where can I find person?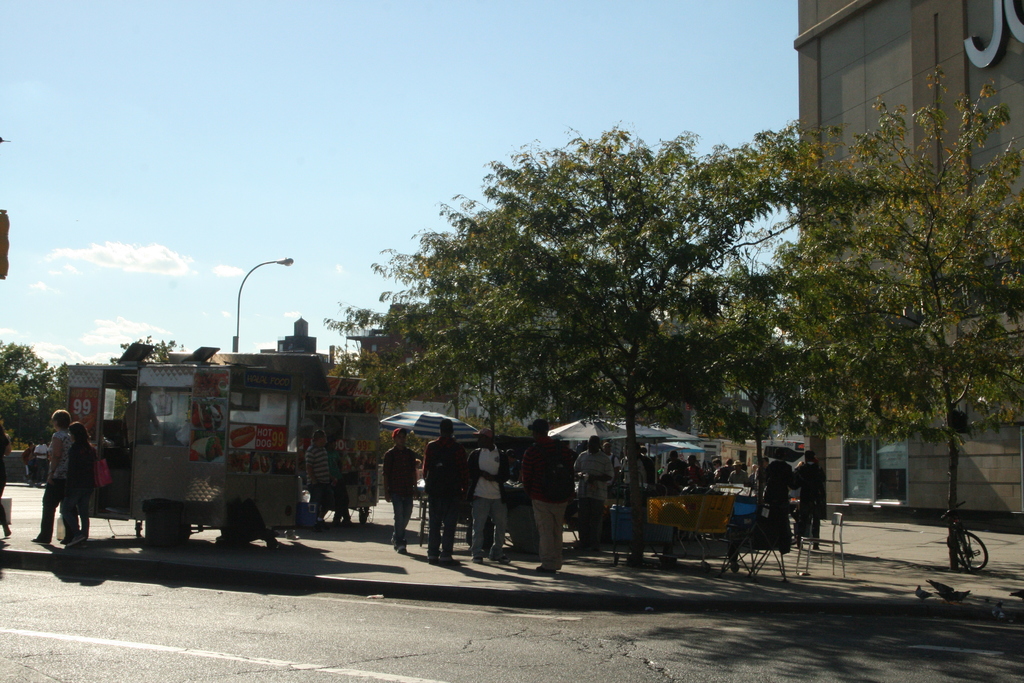
You can find it at <region>467, 429, 508, 563</region>.
